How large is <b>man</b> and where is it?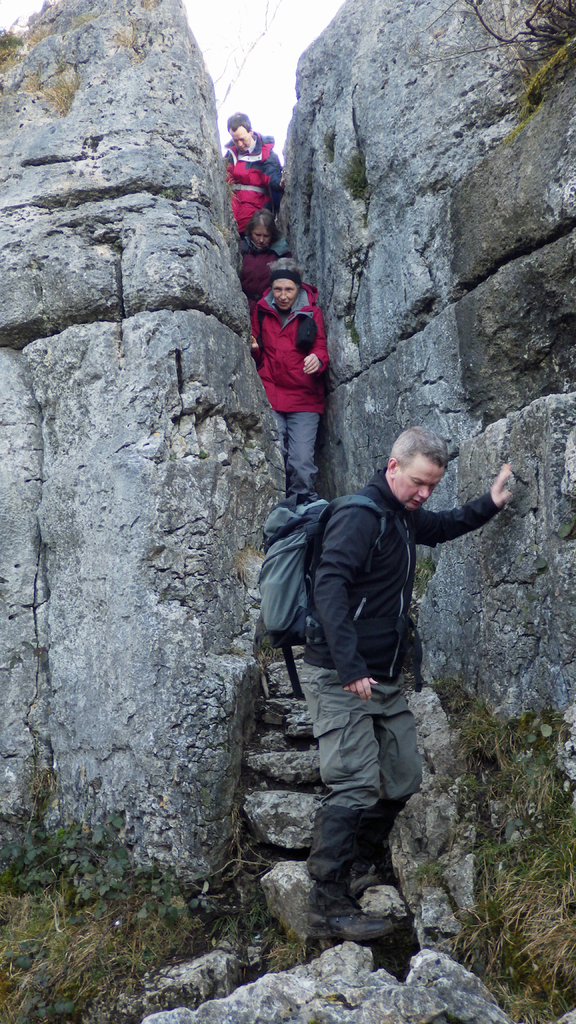
Bounding box: locate(223, 109, 286, 242).
